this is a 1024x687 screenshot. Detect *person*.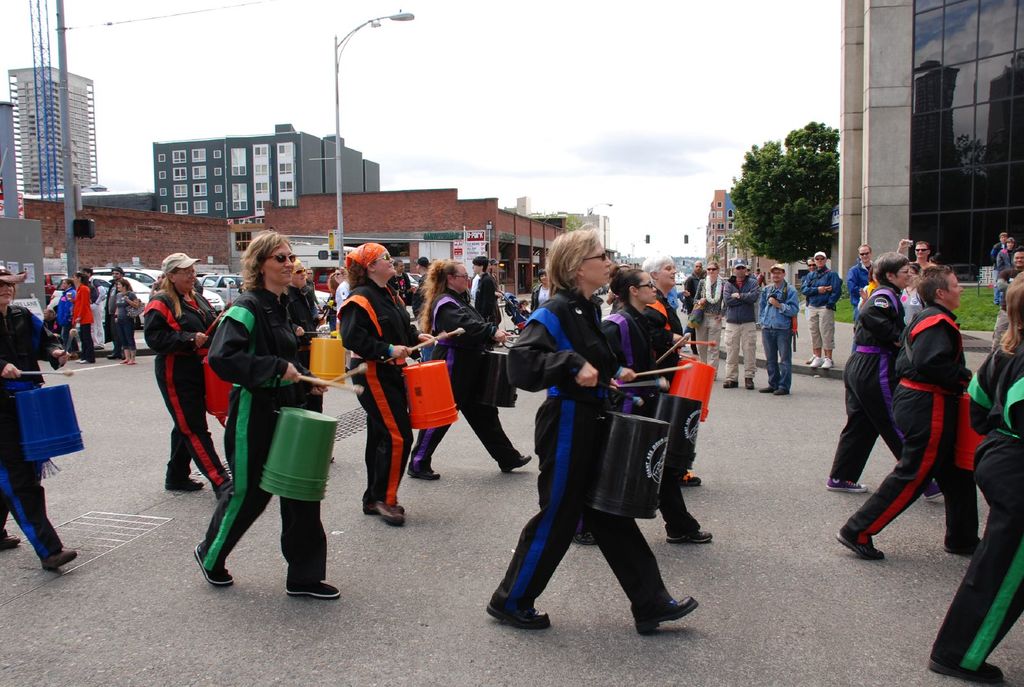
x1=638, y1=255, x2=709, y2=392.
